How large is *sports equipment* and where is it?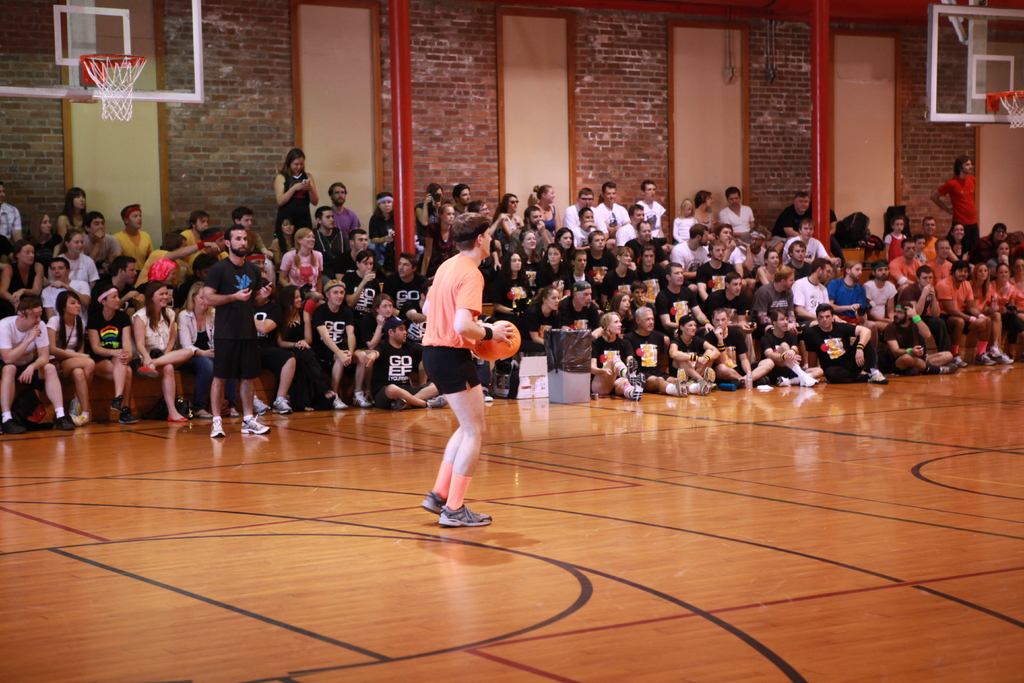
Bounding box: Rect(991, 90, 1023, 131).
